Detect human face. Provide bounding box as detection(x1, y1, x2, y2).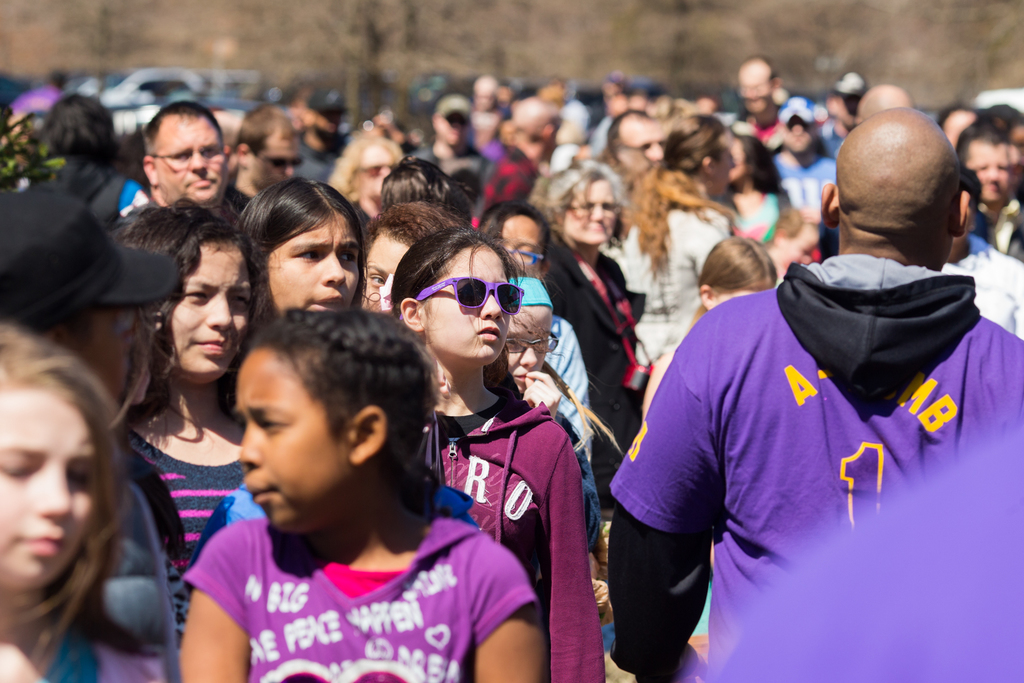
detection(712, 137, 735, 199).
